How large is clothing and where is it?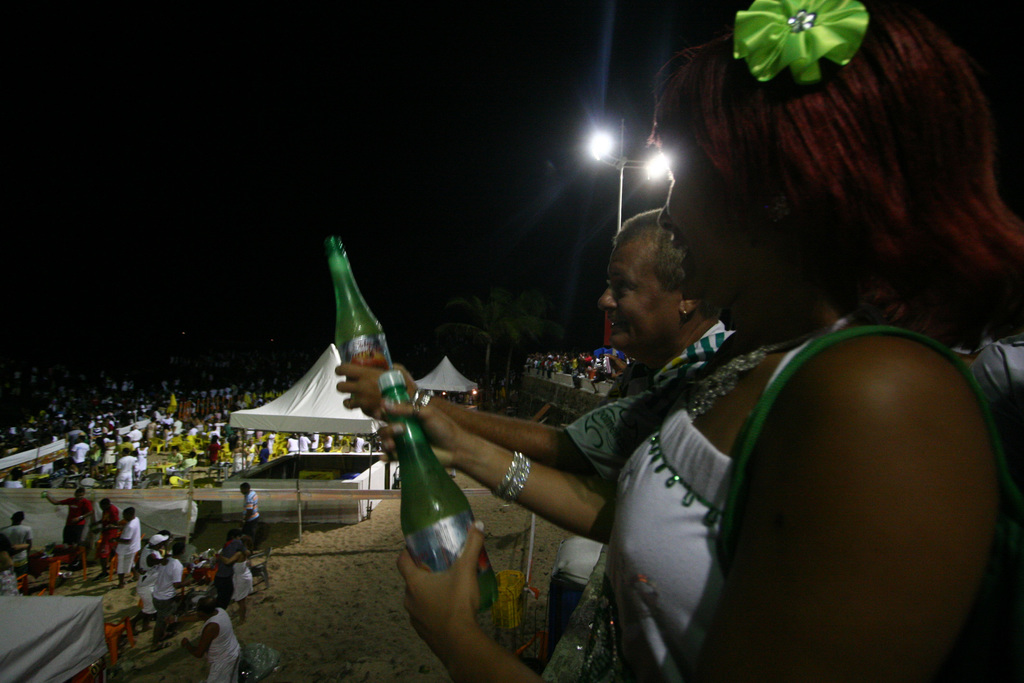
Bounding box: crop(201, 604, 243, 682).
